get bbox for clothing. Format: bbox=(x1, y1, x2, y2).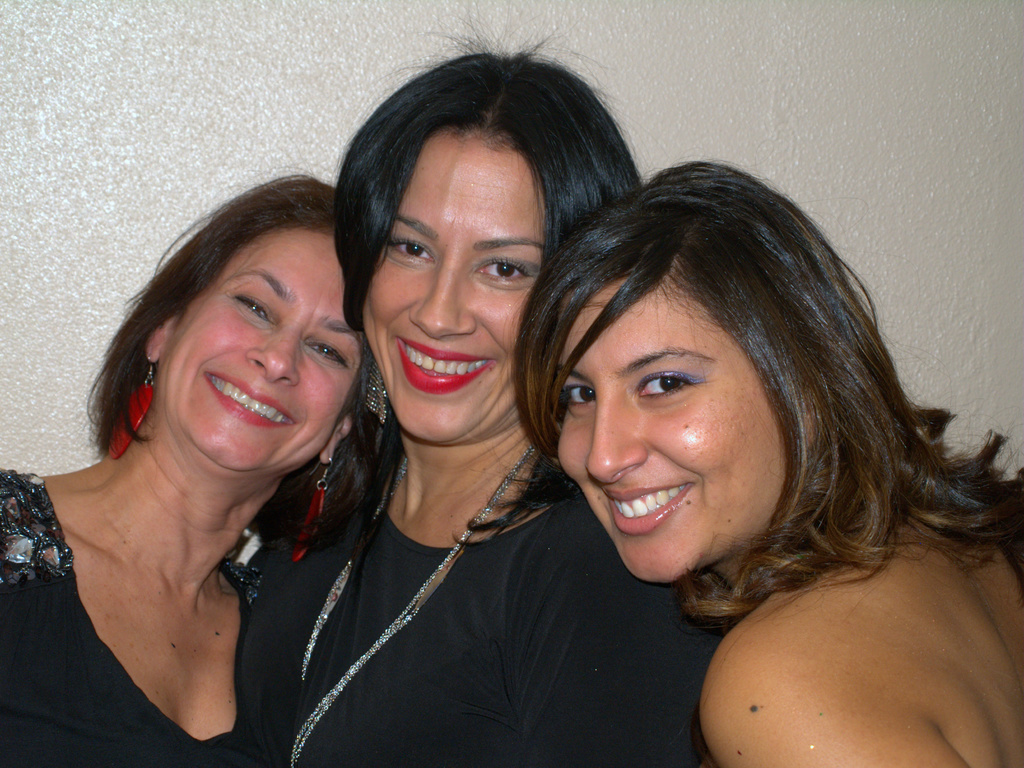
bbox=(0, 468, 247, 764).
